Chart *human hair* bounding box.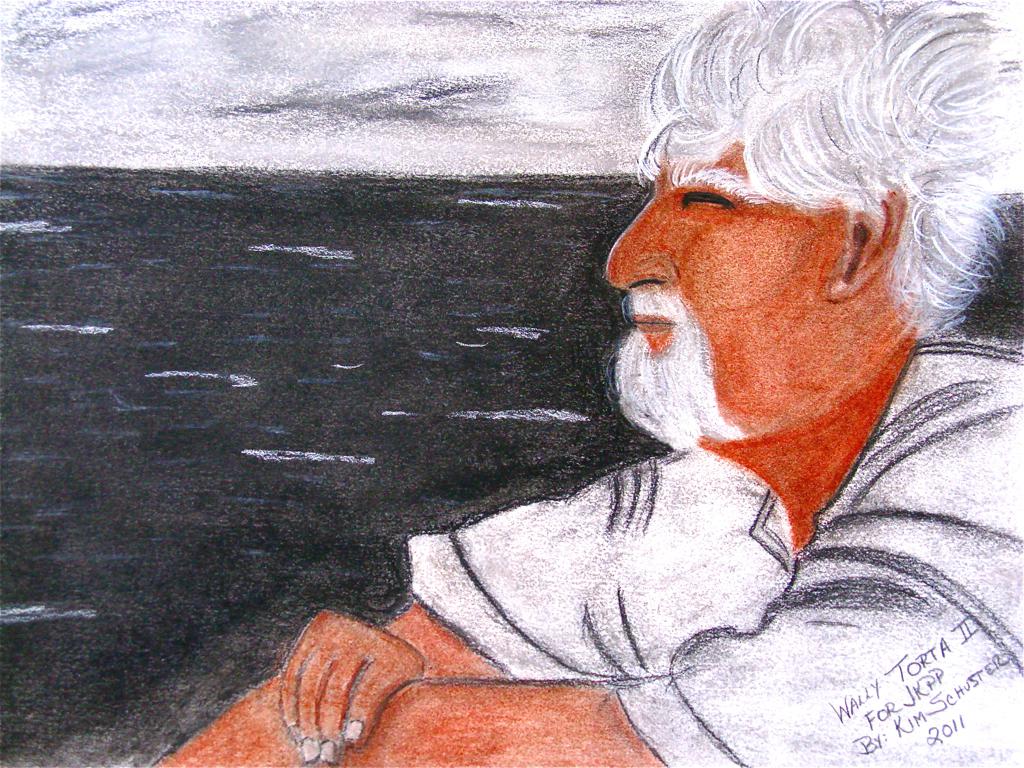
Charted: <region>641, 0, 1022, 337</region>.
